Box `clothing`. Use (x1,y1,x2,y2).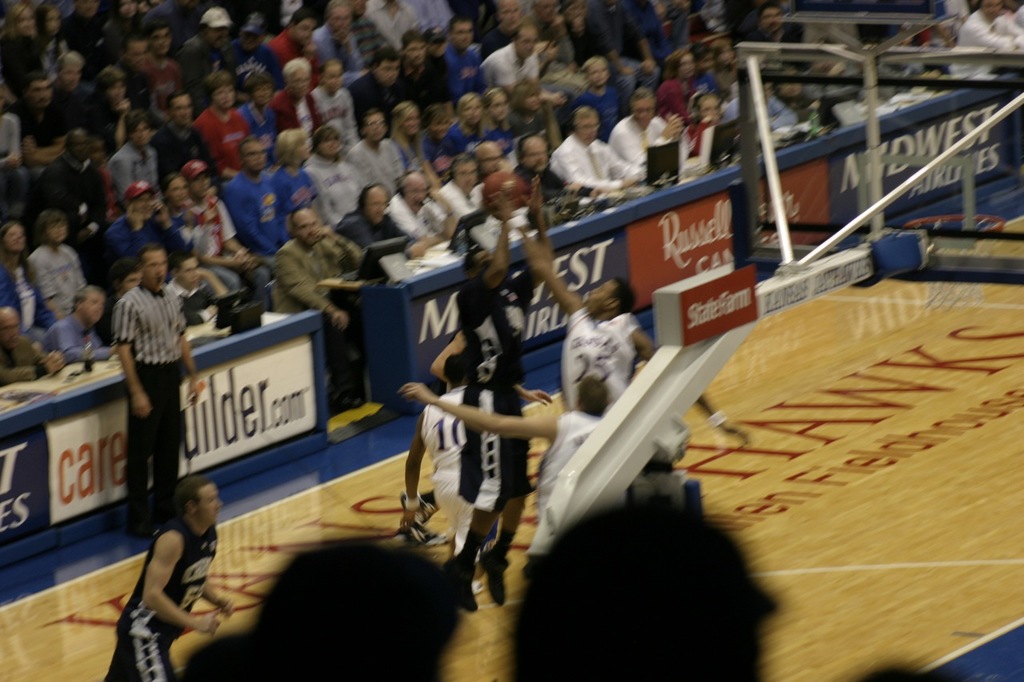
(114,142,156,197).
